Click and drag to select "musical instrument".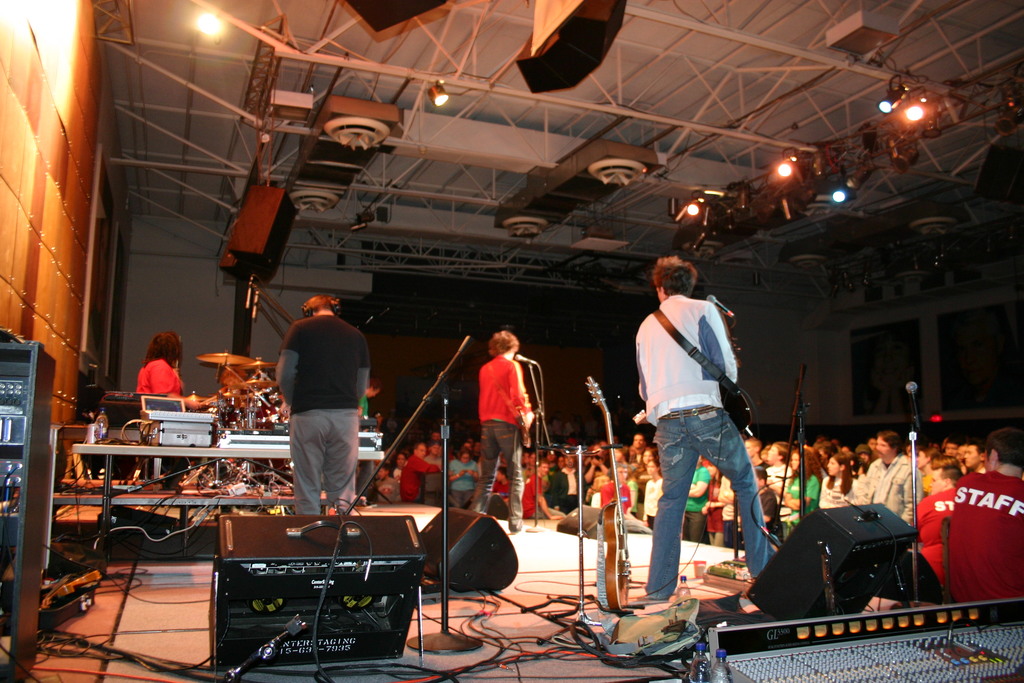
Selection: Rect(580, 372, 630, 613).
